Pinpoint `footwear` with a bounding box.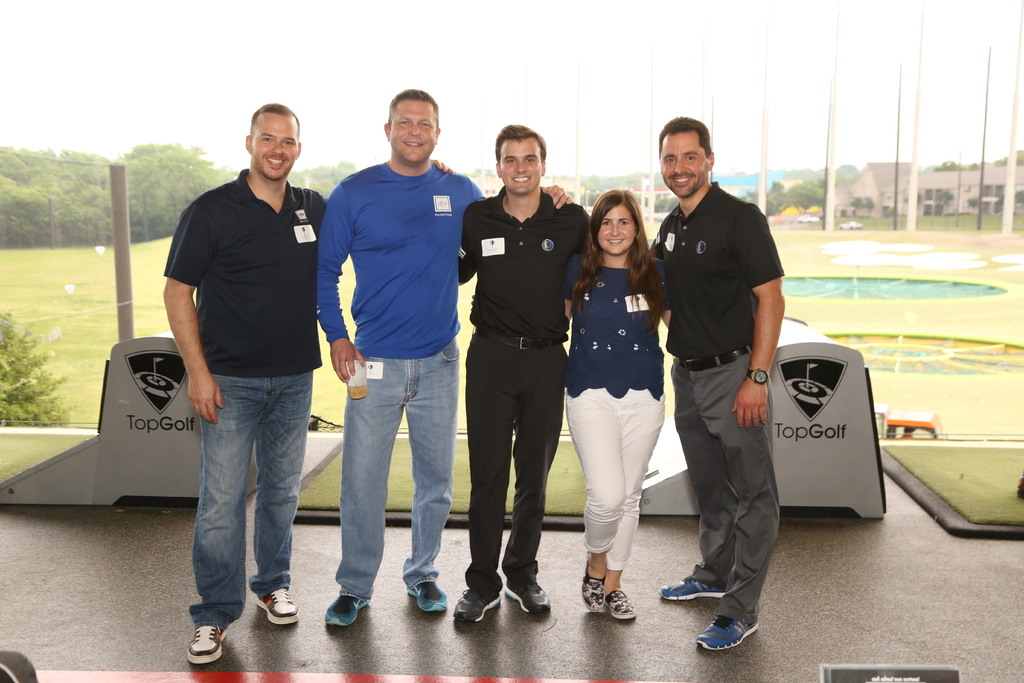
bbox=[451, 591, 501, 620].
